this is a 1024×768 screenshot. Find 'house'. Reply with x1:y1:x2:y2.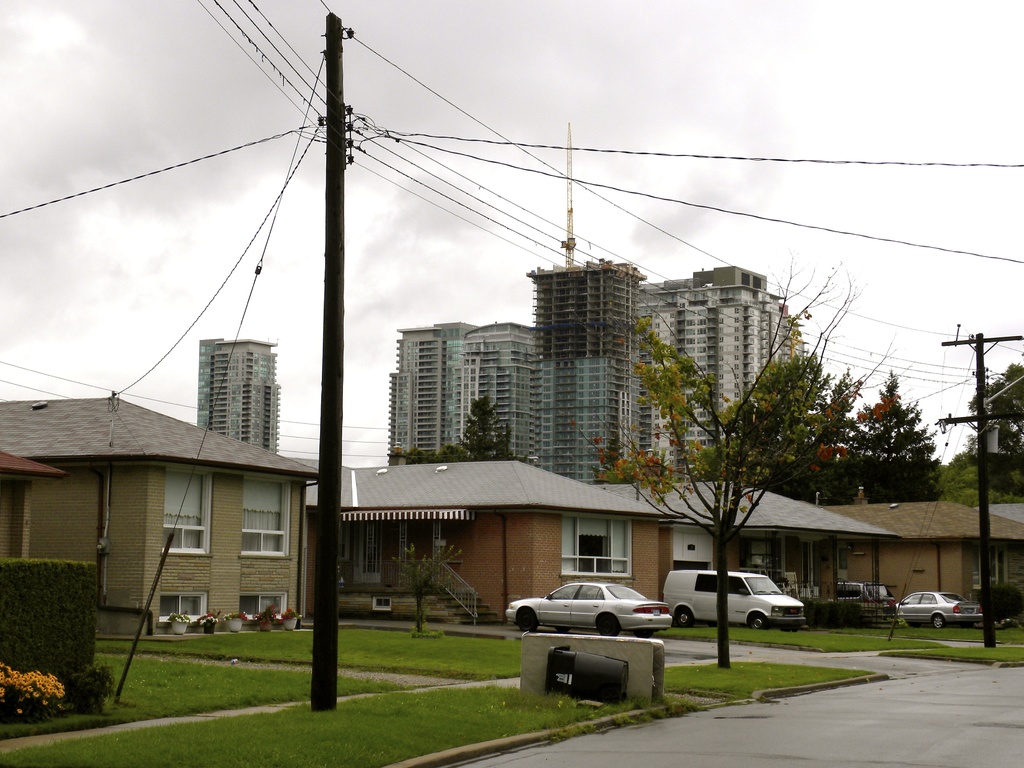
324:470:525:632.
